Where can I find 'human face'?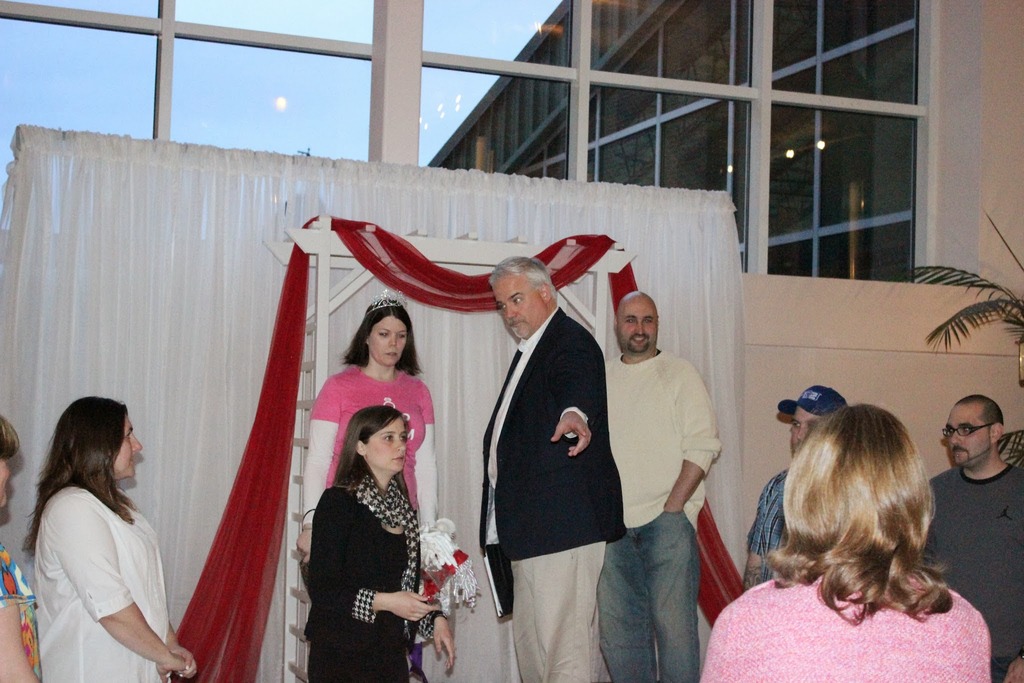
You can find it at bbox(613, 299, 660, 352).
